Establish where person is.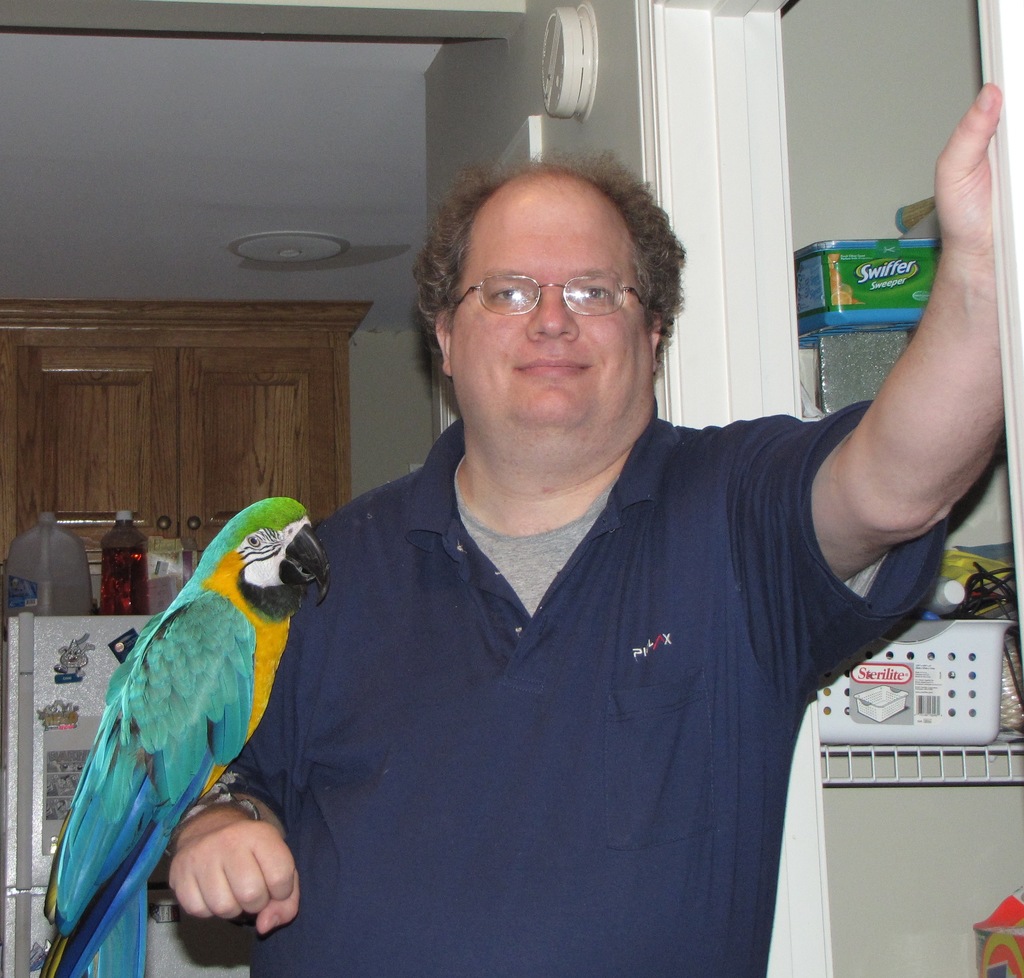
Established at (167, 96, 1003, 977).
